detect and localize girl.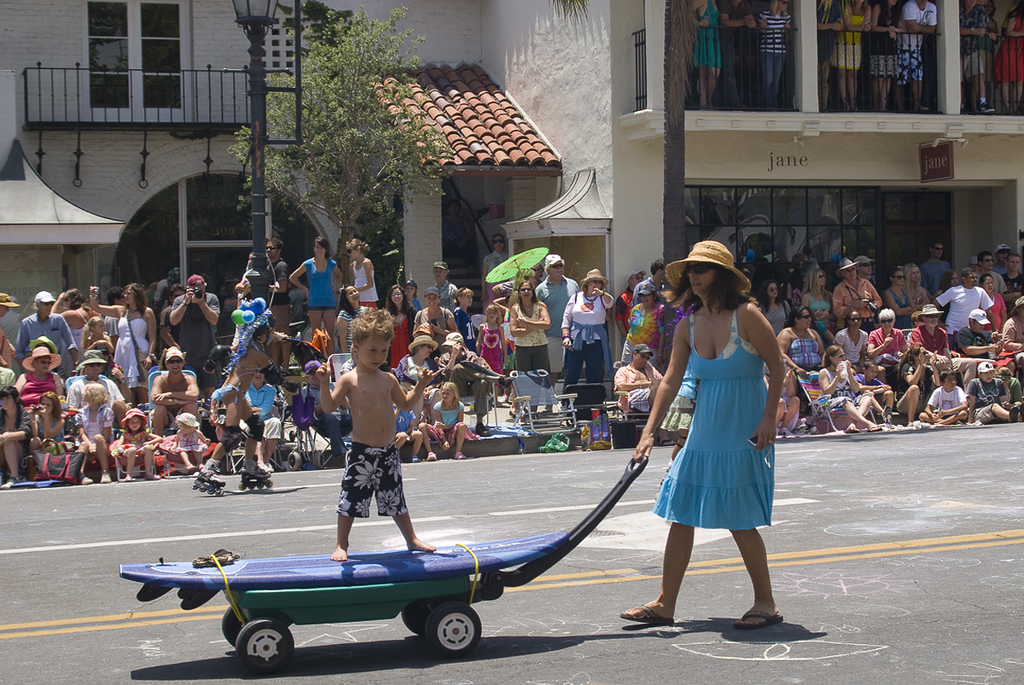
Localized at <box>881,265,916,331</box>.
